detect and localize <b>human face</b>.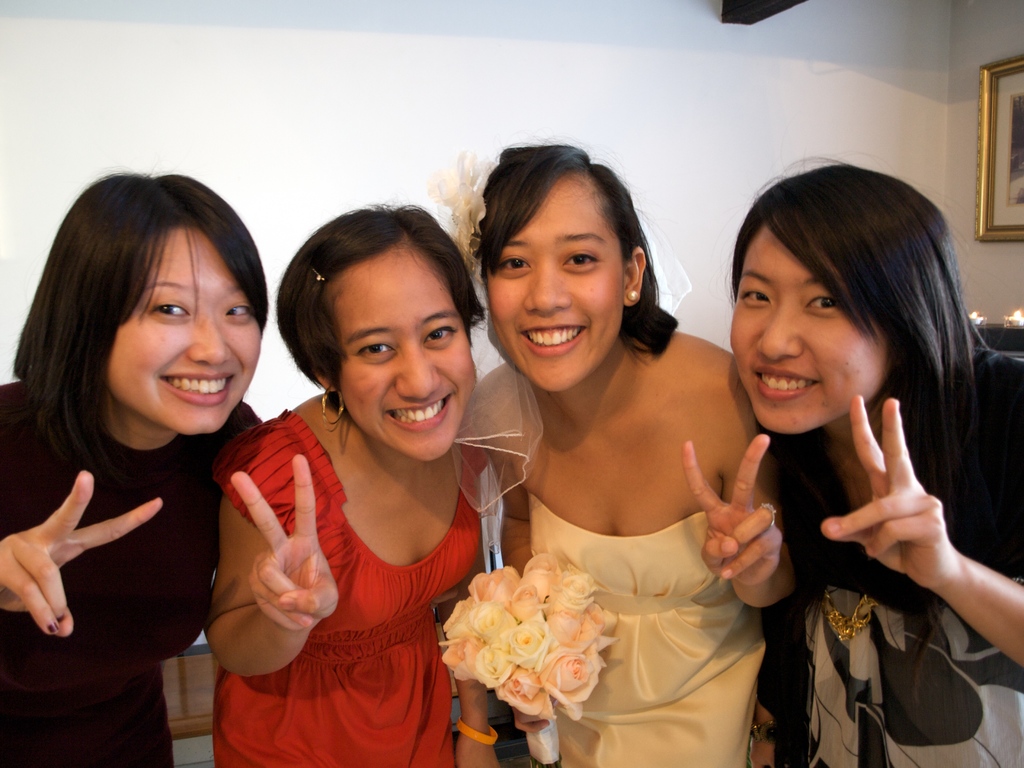
Localized at 324,247,476,463.
